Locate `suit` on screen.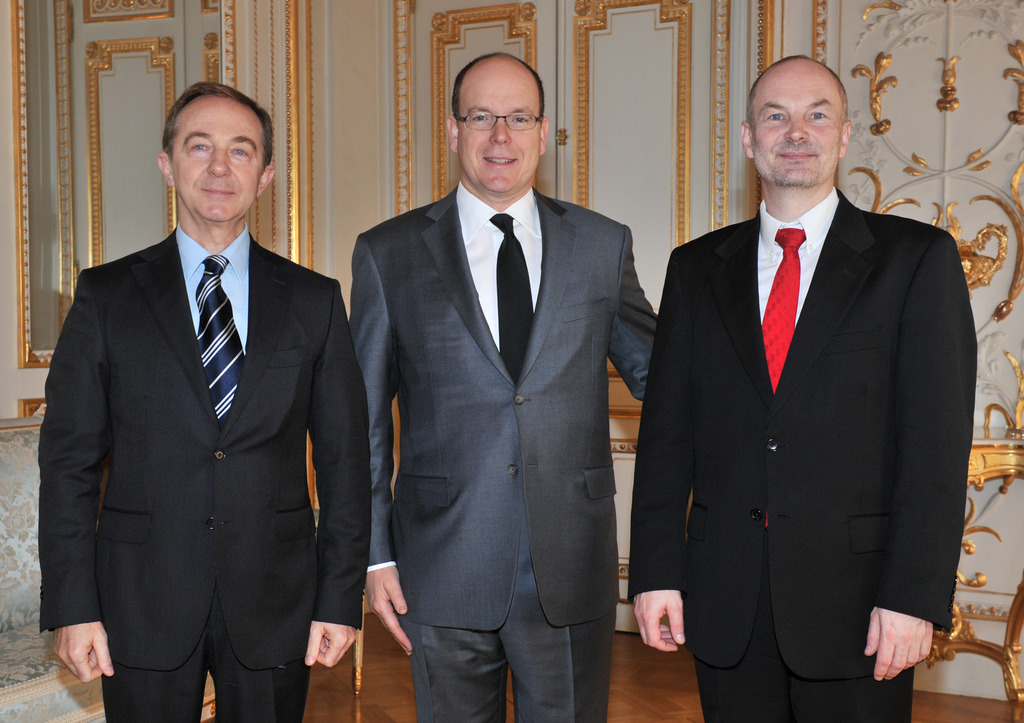
On screen at [348, 184, 656, 722].
